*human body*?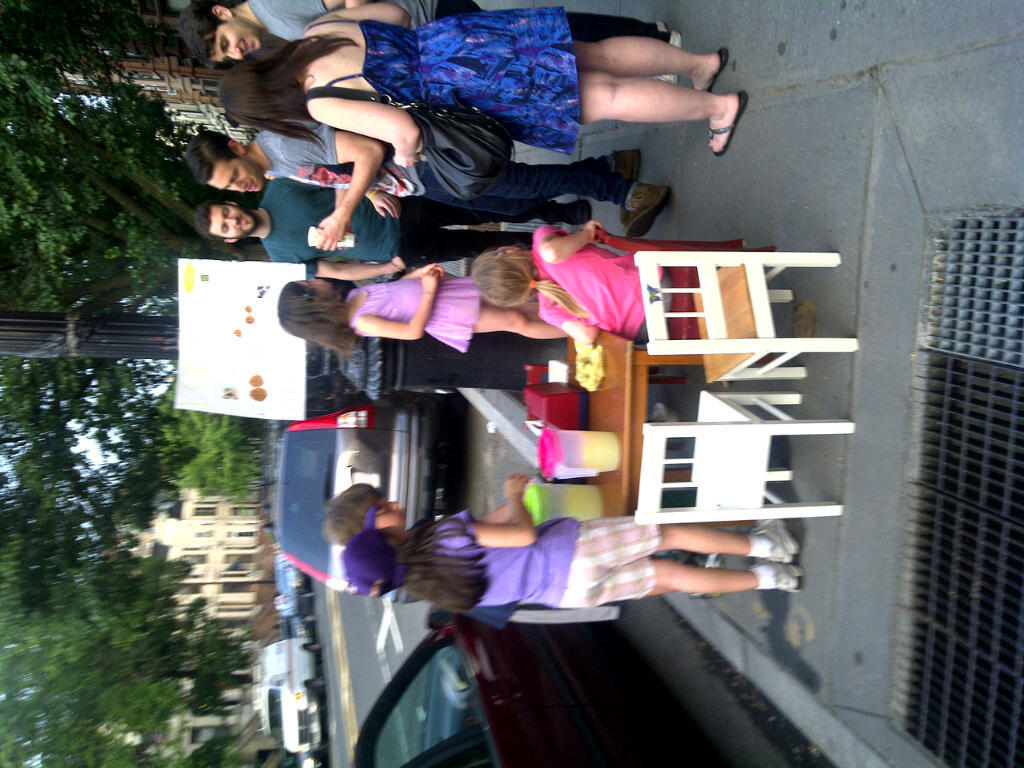
<region>231, 0, 681, 86</region>
